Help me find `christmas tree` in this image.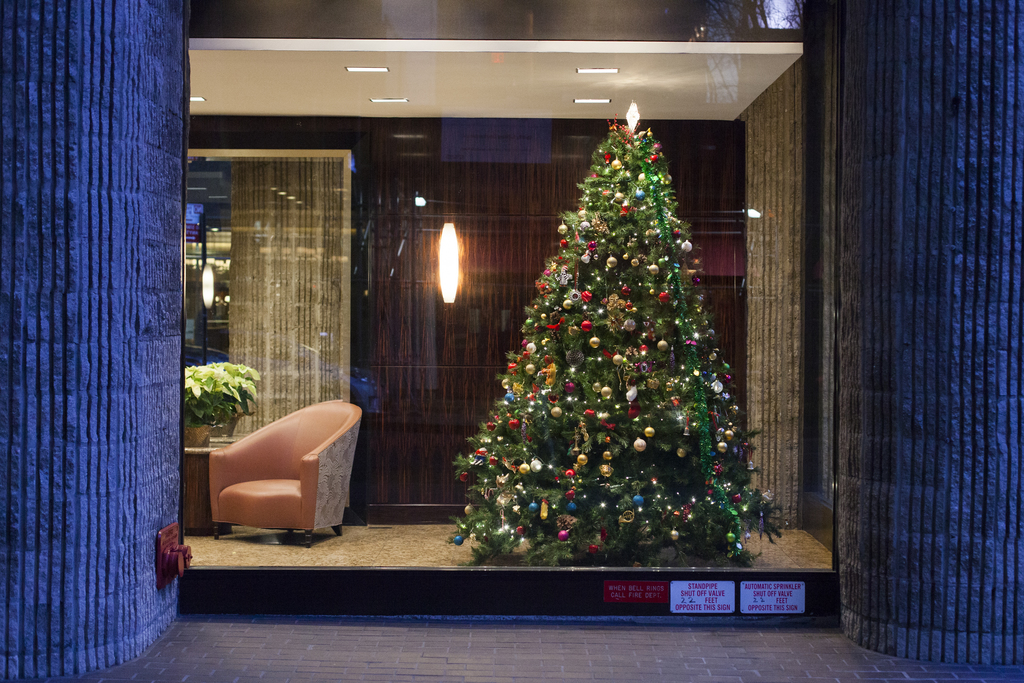
Found it: {"x1": 444, "y1": 103, "x2": 790, "y2": 570}.
